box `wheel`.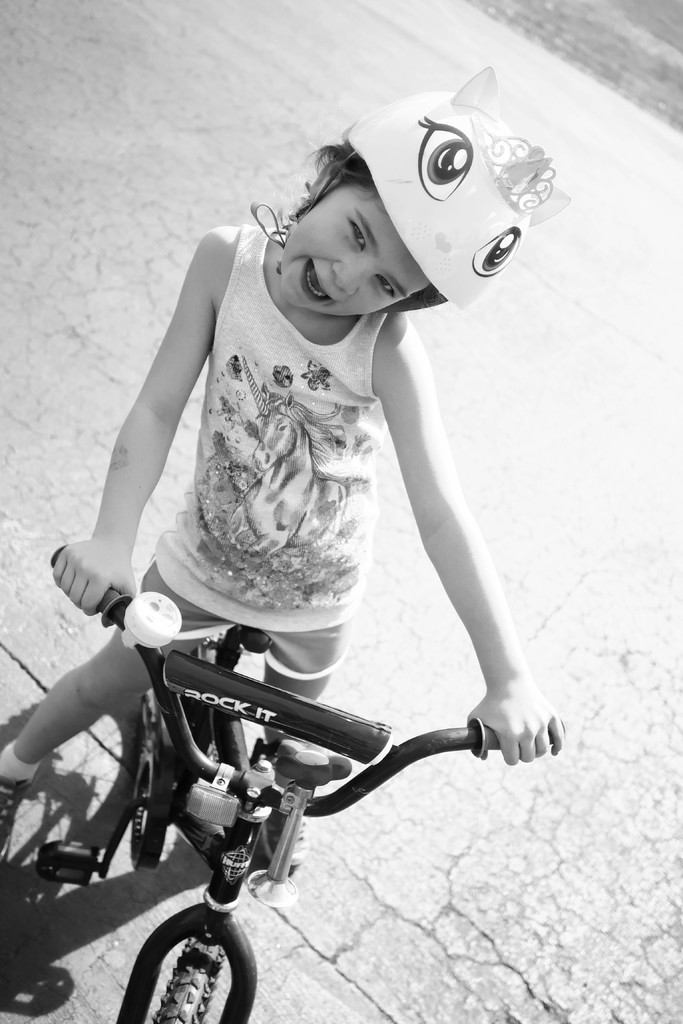
box(131, 925, 244, 1018).
